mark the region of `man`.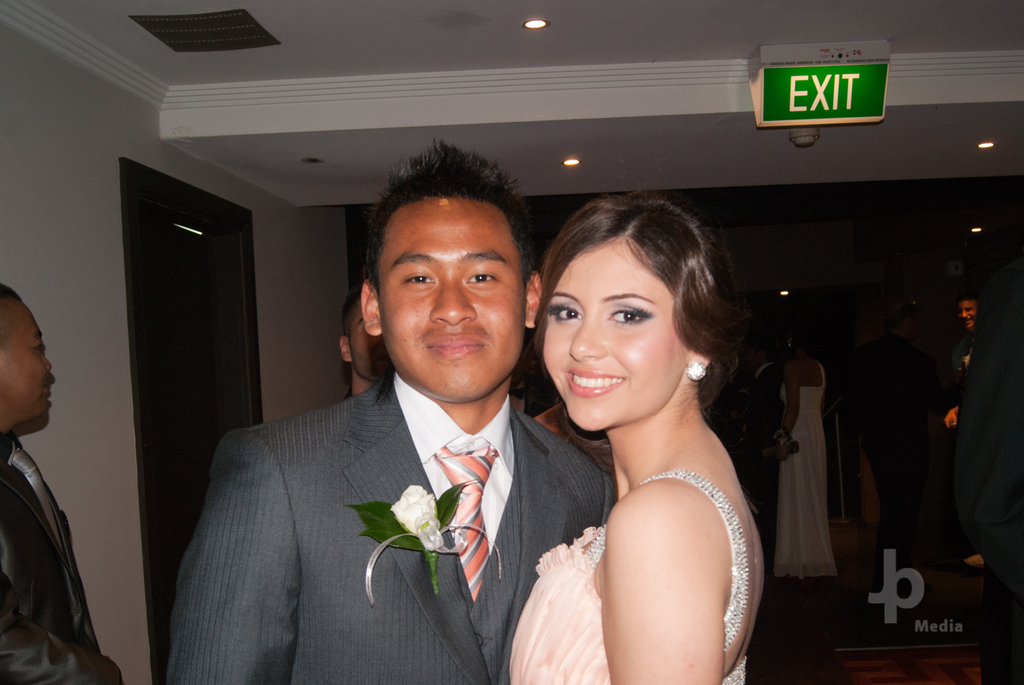
Region: 0,282,123,682.
